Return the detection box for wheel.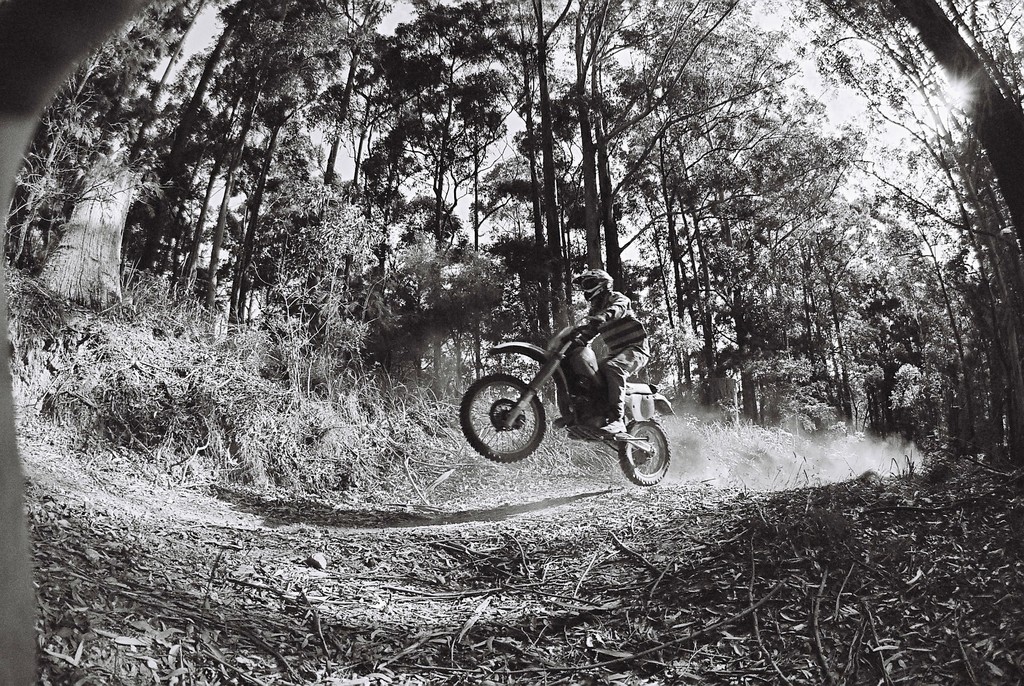
bbox=[616, 418, 673, 482].
